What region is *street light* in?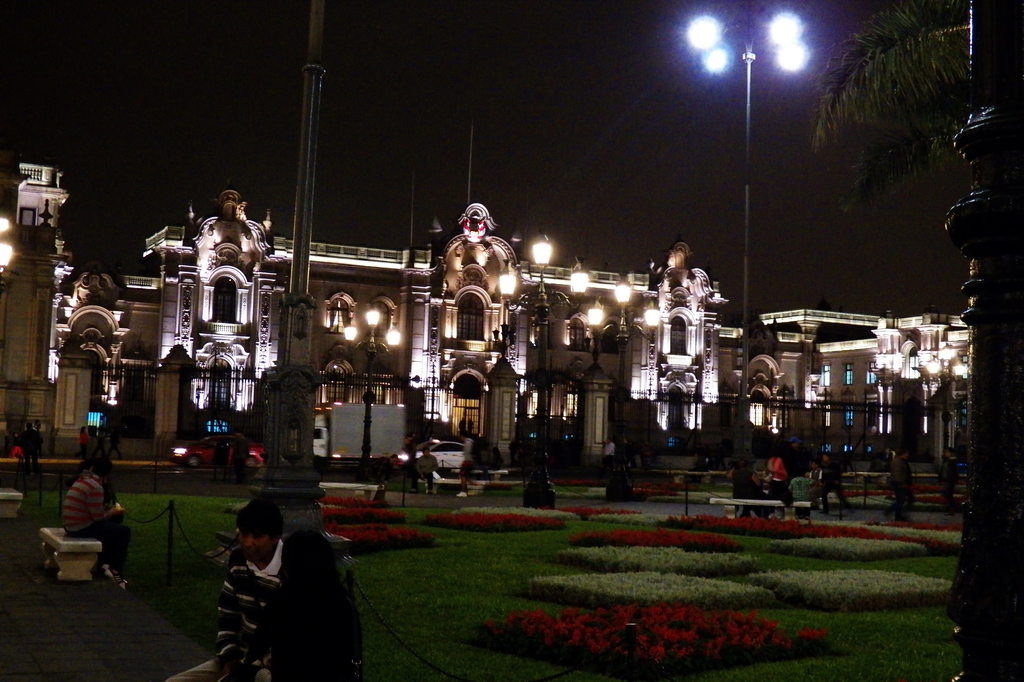
<box>924,342,967,485</box>.
